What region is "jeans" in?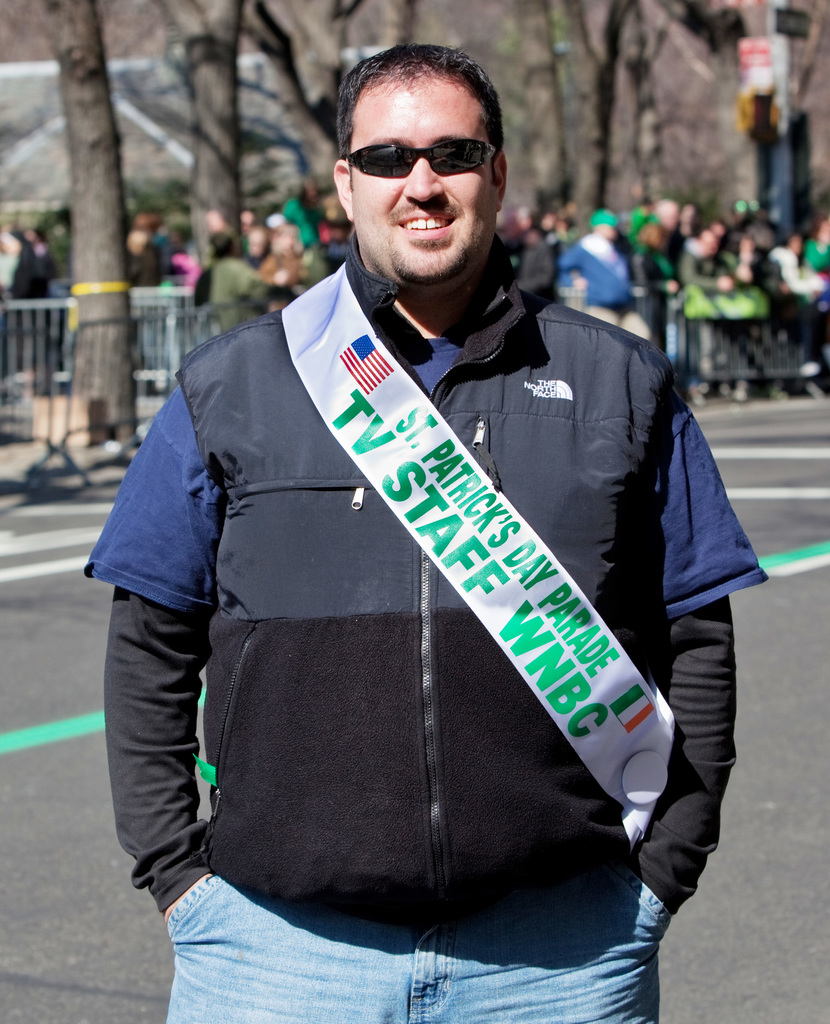
{"left": 149, "top": 814, "right": 715, "bottom": 1016}.
